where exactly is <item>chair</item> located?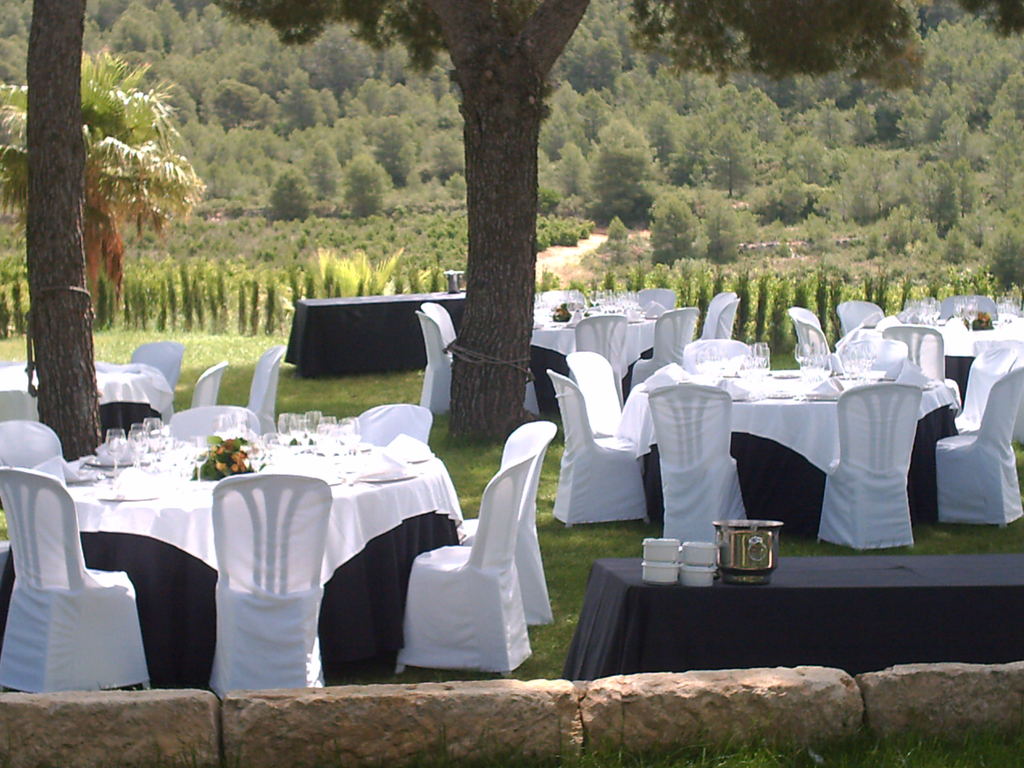
Its bounding box is <region>0, 419, 70, 477</region>.
